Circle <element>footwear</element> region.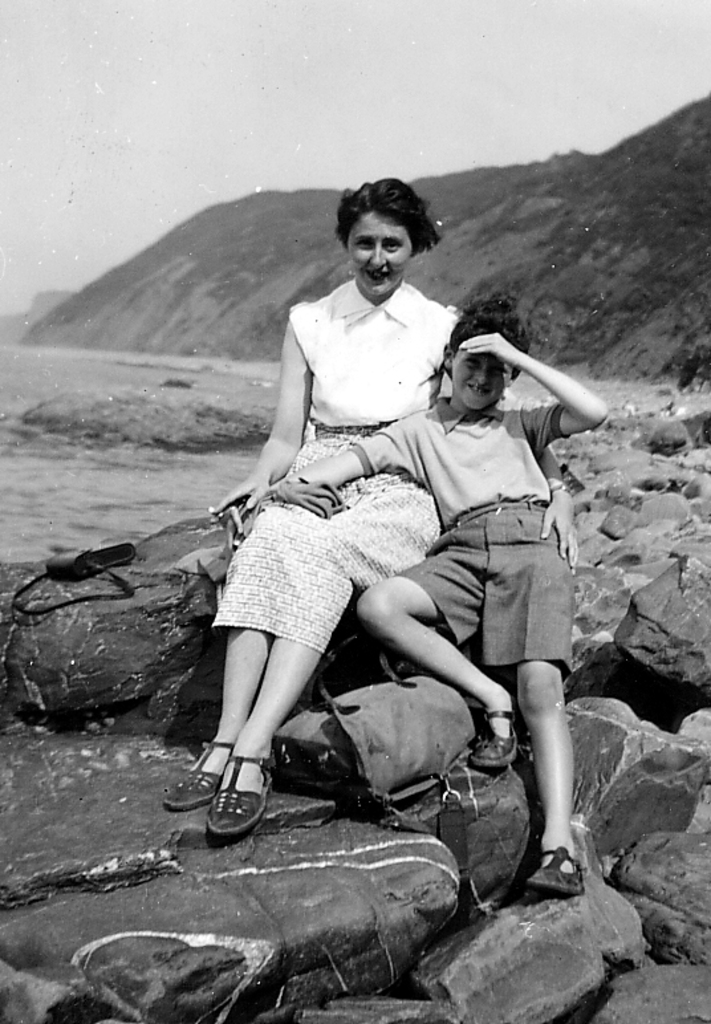
Region: rect(157, 736, 243, 812).
